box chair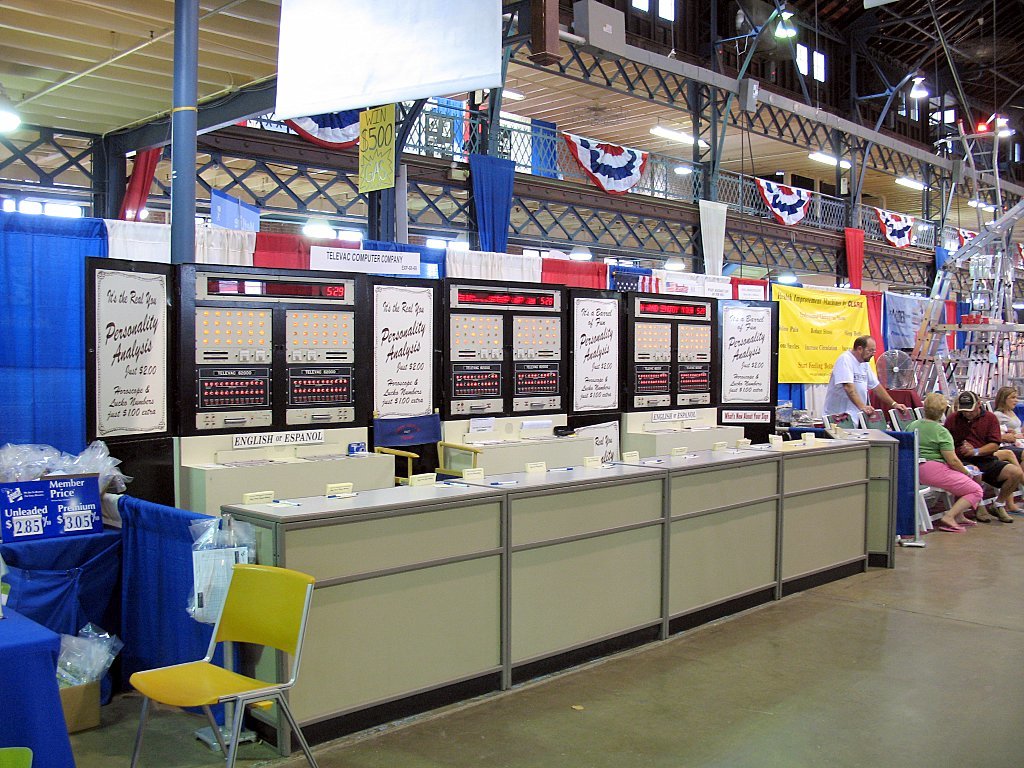
region(890, 408, 953, 533)
